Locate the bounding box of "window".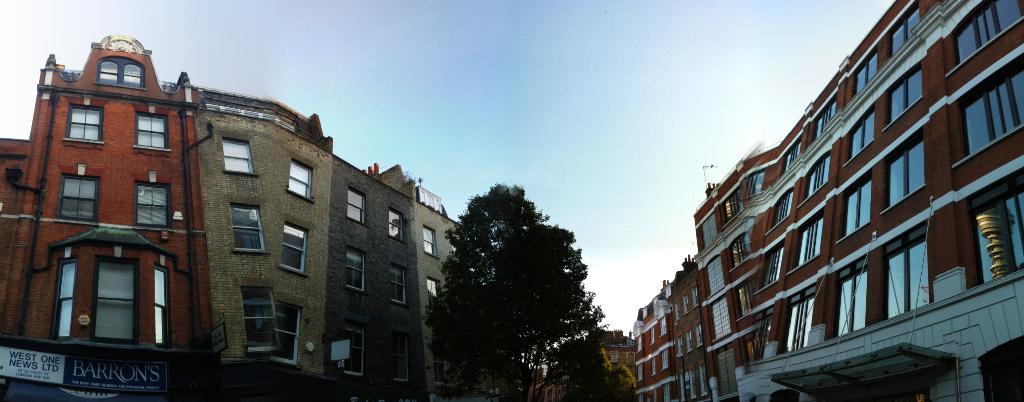
Bounding box: bbox(68, 102, 102, 143).
